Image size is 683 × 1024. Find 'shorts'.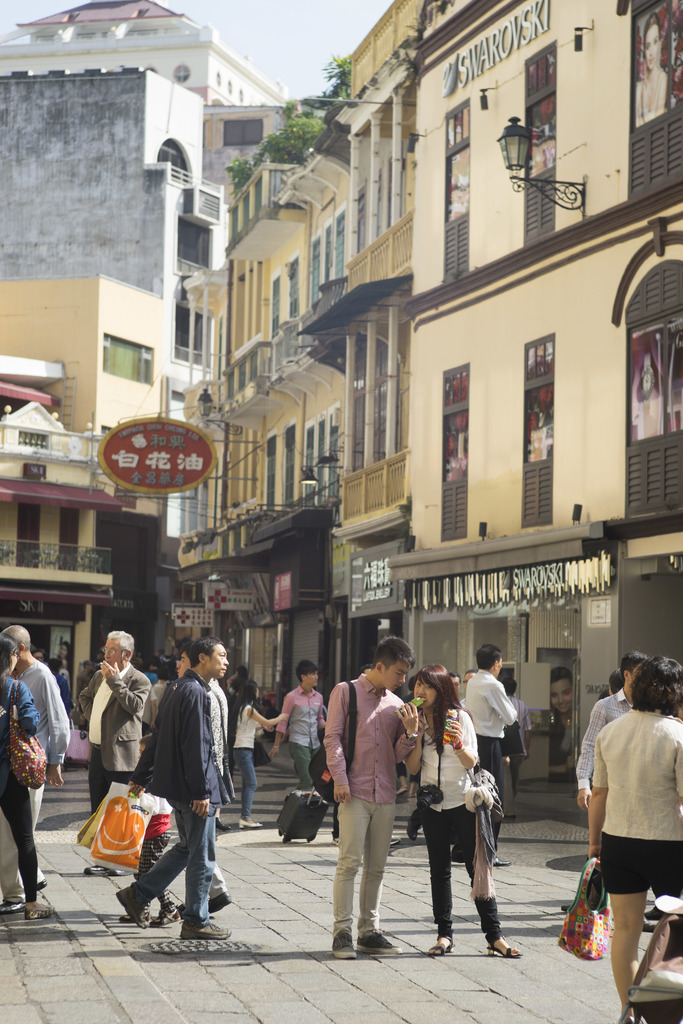
region(602, 834, 682, 902).
